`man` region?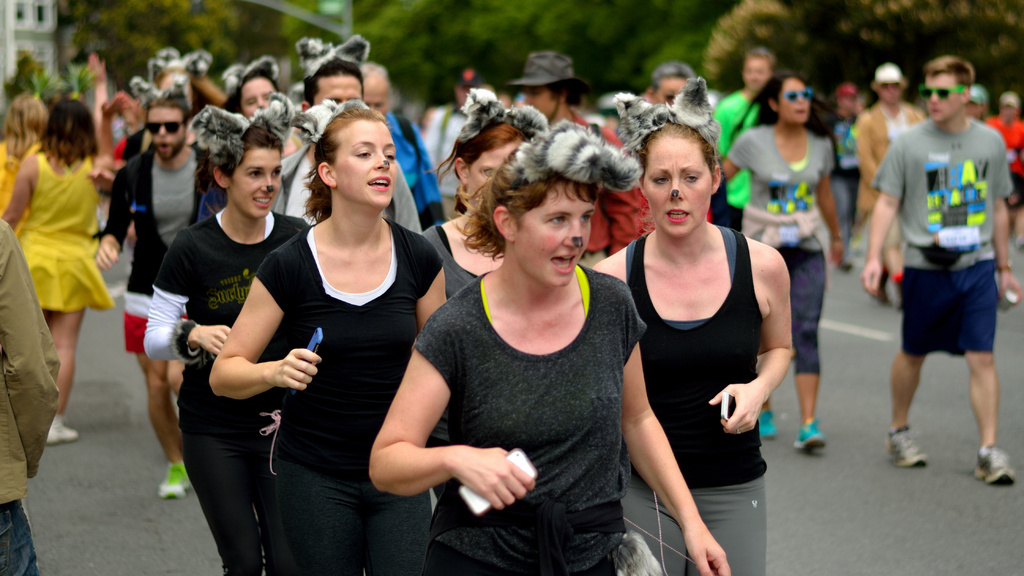
709:50:768:227
